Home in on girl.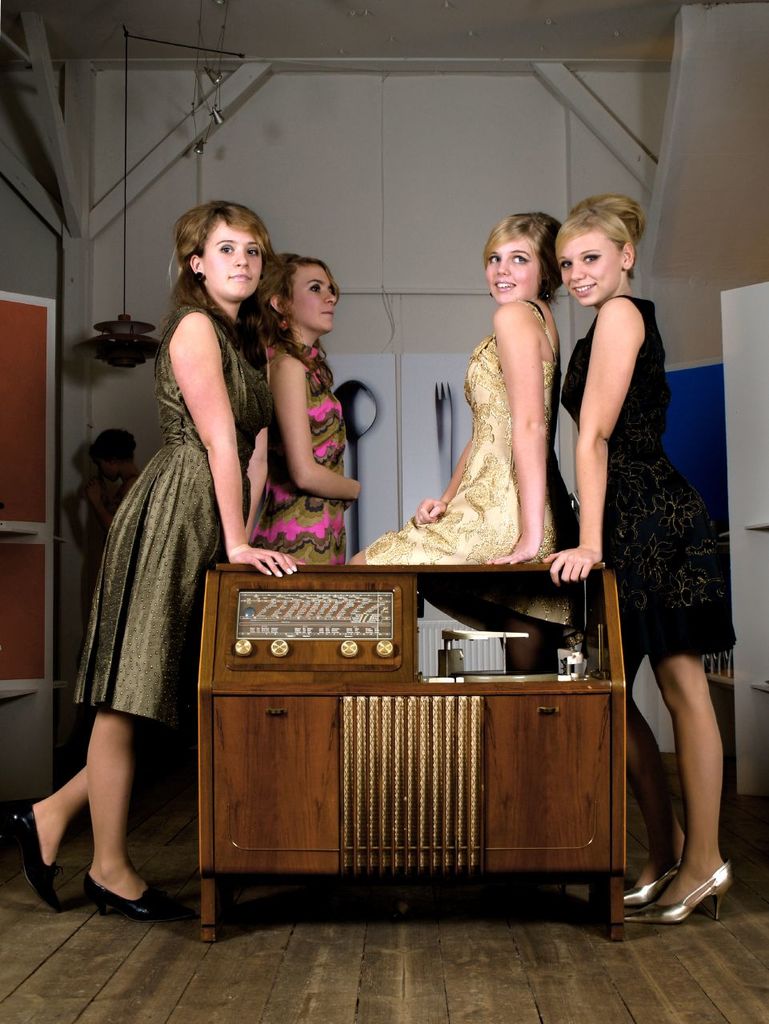
Homed in at [left=558, top=196, right=737, bottom=917].
